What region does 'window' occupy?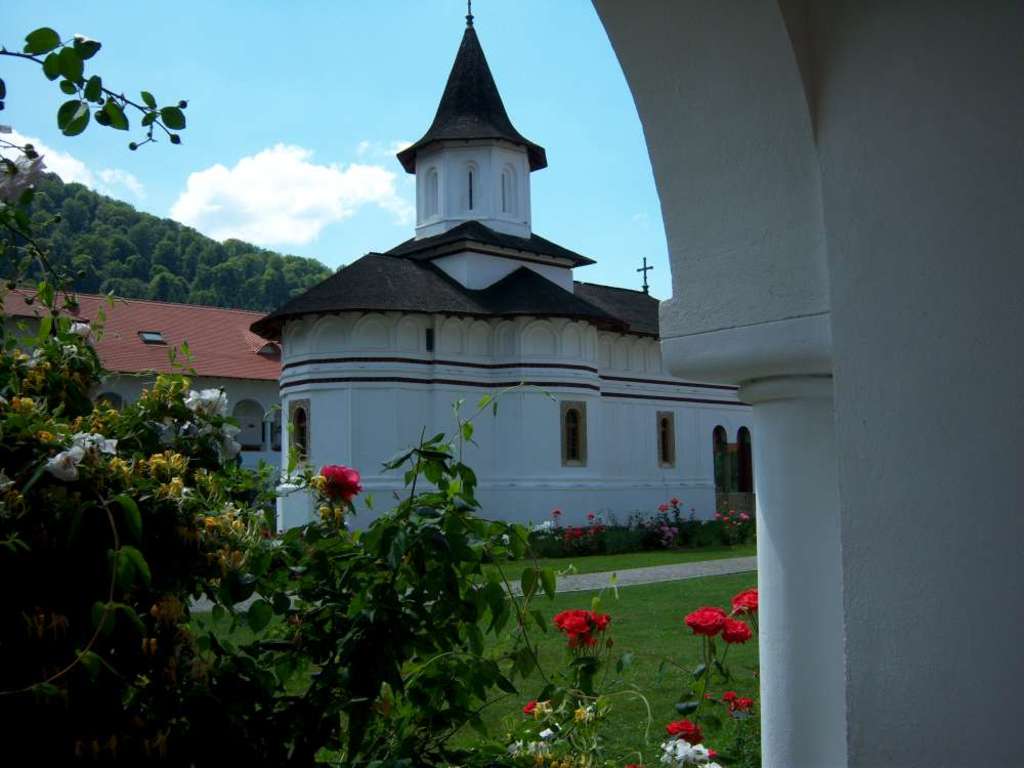
[559,397,588,465].
